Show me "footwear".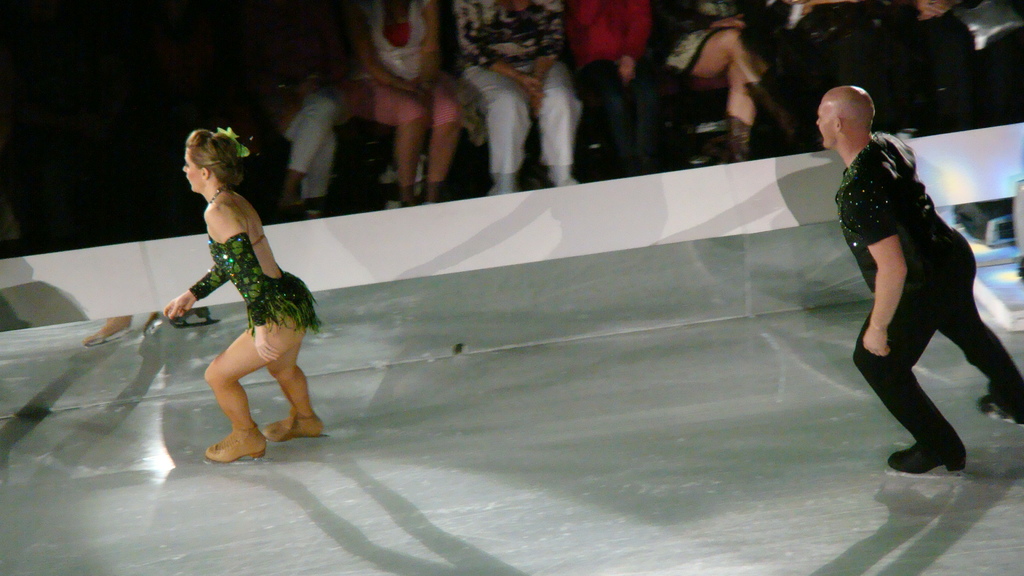
"footwear" is here: pyautogui.locateOnScreen(885, 446, 965, 479).
